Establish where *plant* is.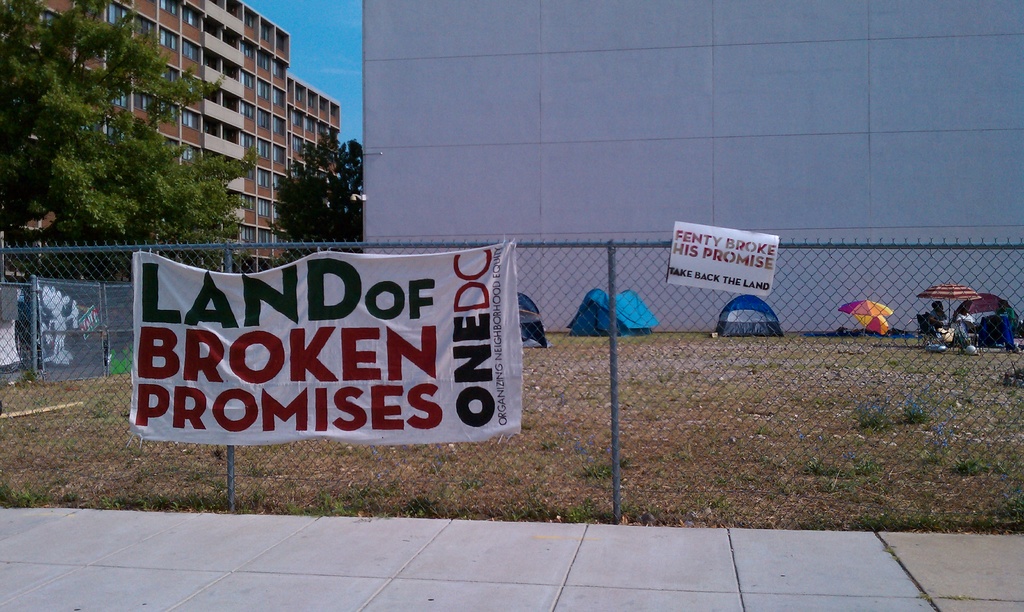
Established at locate(960, 453, 995, 484).
